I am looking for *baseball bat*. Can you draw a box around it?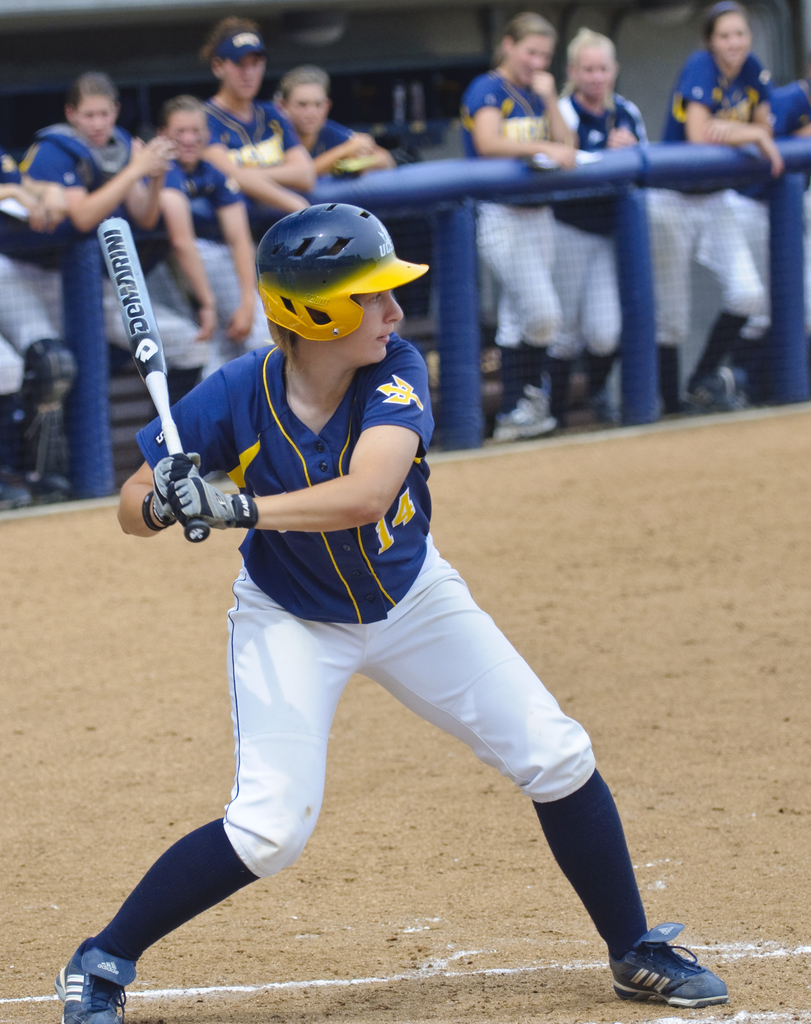
Sure, the bounding box is 92/212/209/545.
